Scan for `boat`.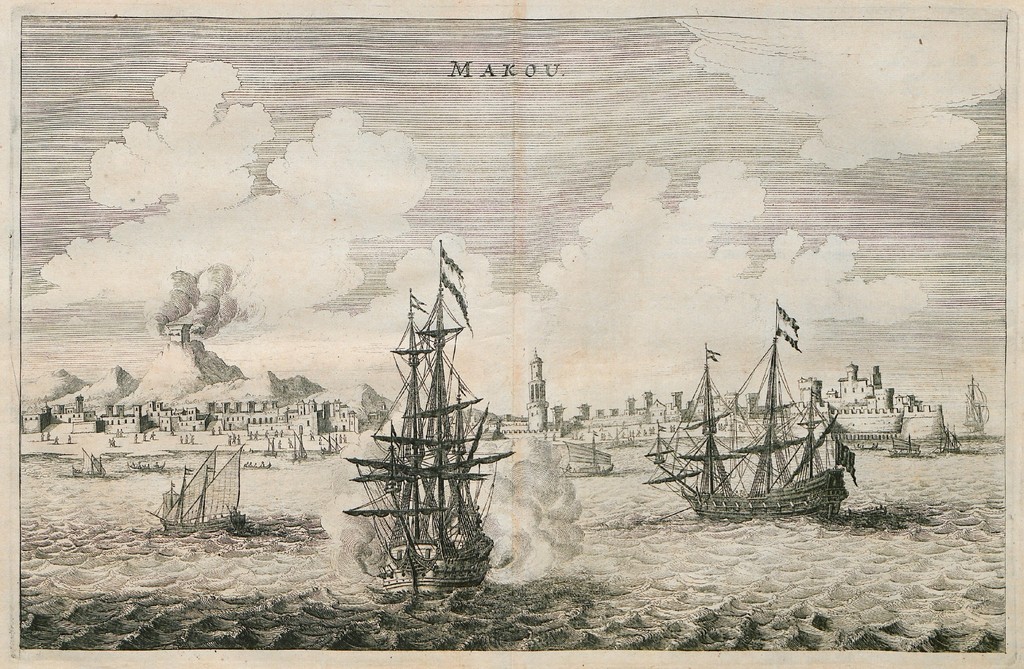
Scan result: 621/428/635/445.
